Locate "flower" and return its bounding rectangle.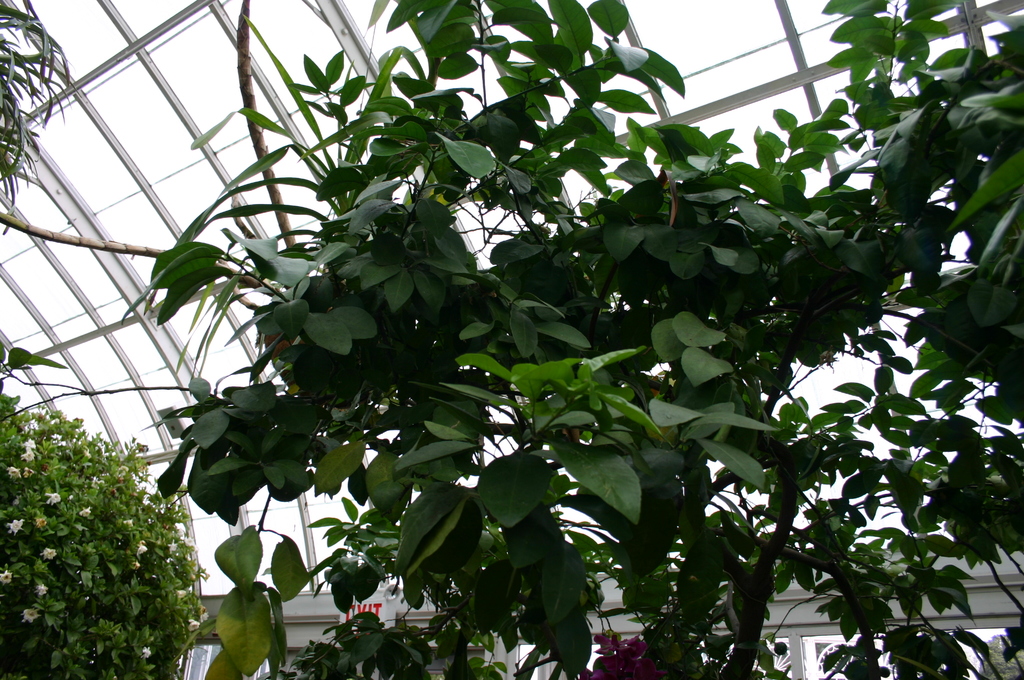
box=[81, 509, 91, 519].
